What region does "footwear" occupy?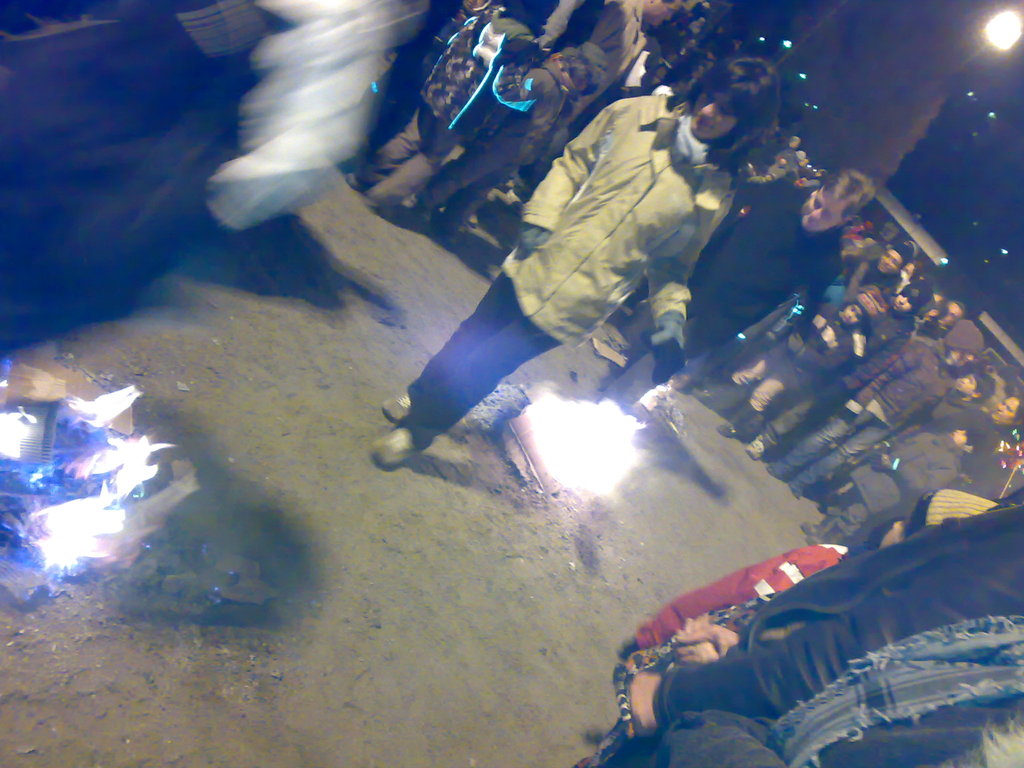
(381, 392, 410, 426).
